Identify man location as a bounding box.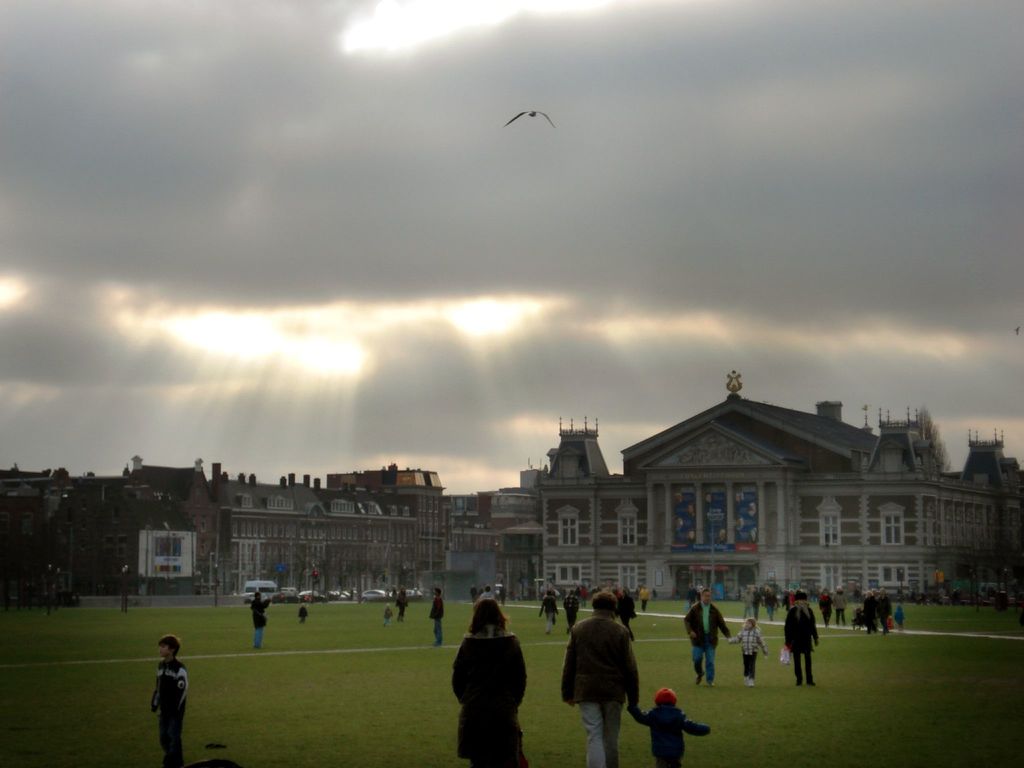
{"left": 481, "top": 584, "right": 495, "bottom": 601}.
